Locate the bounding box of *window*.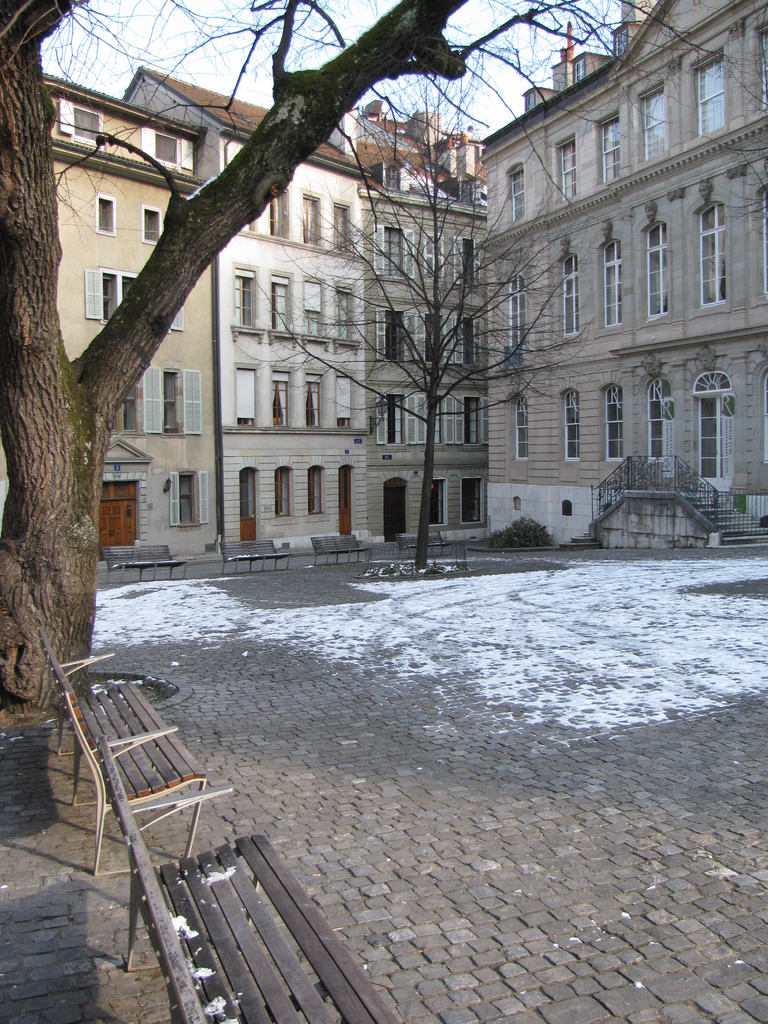
Bounding box: {"x1": 637, "y1": 383, "x2": 682, "y2": 472}.
